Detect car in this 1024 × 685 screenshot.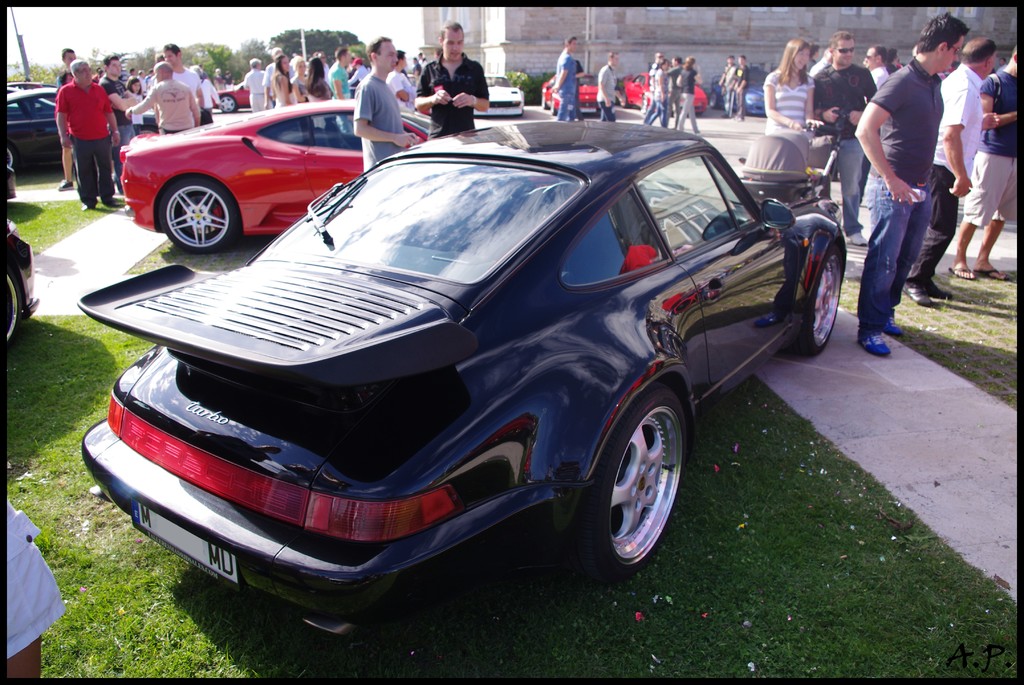
Detection: x1=541 y1=70 x2=604 y2=111.
